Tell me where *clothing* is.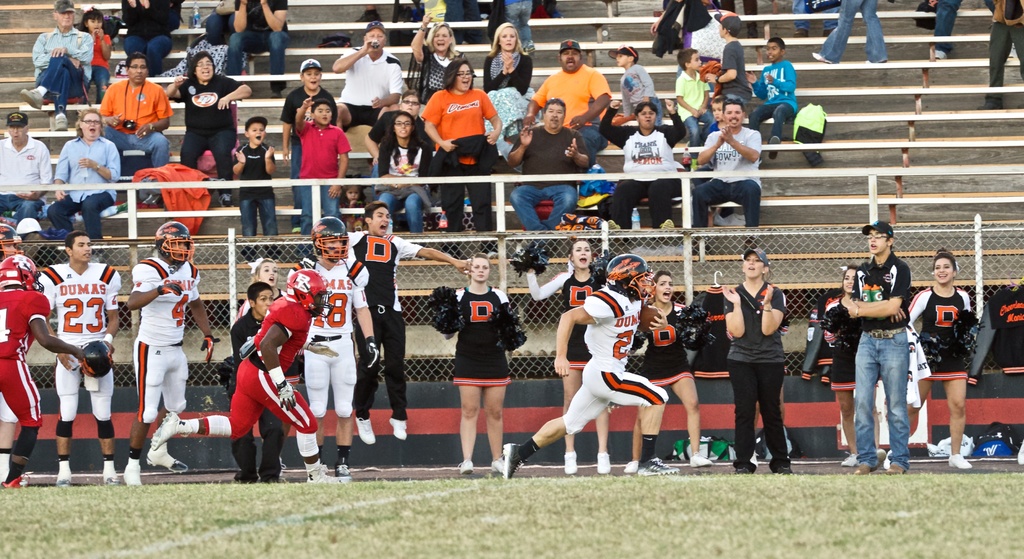
*clothing* is at (118,0,191,64).
